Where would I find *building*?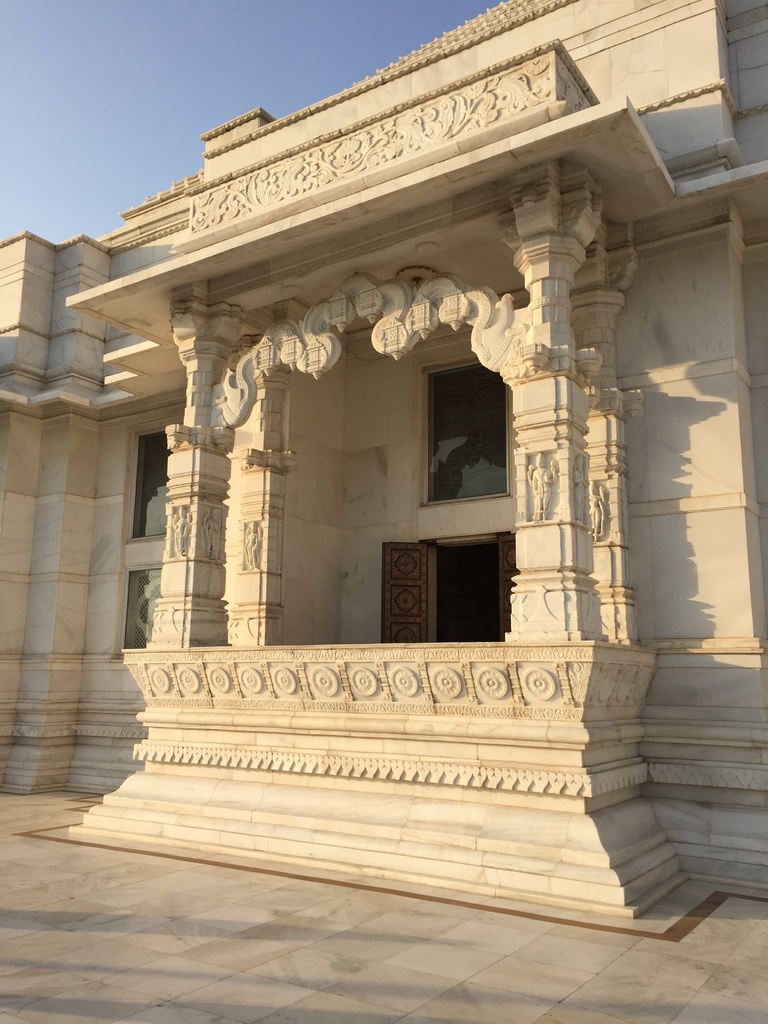
At pyautogui.locateOnScreen(0, 0, 767, 918).
